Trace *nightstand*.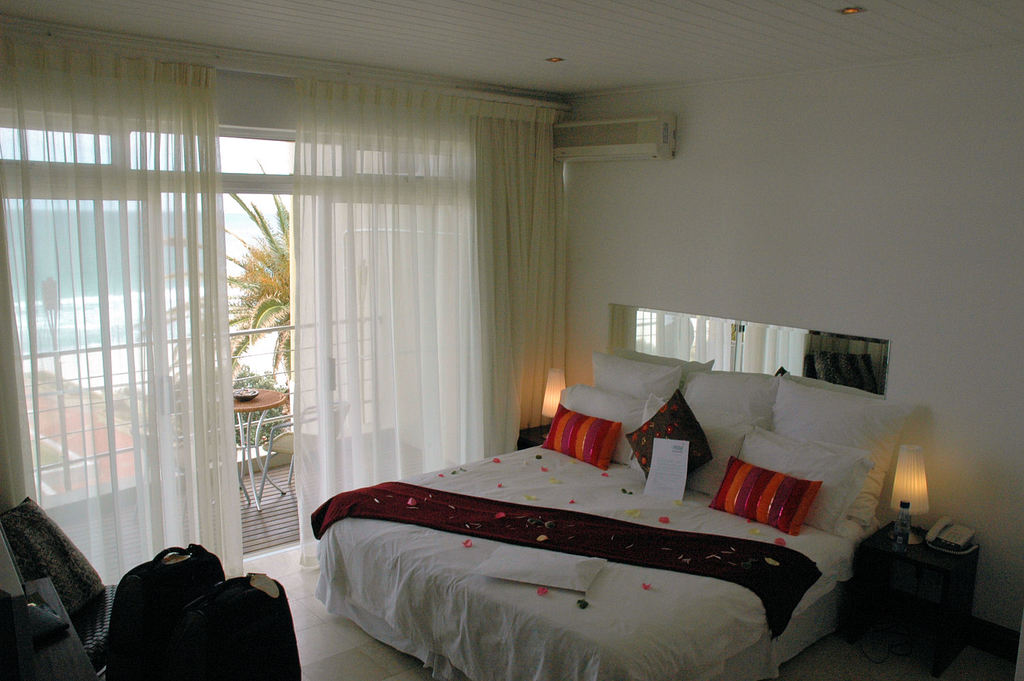
Traced to [x1=853, y1=519, x2=979, y2=671].
